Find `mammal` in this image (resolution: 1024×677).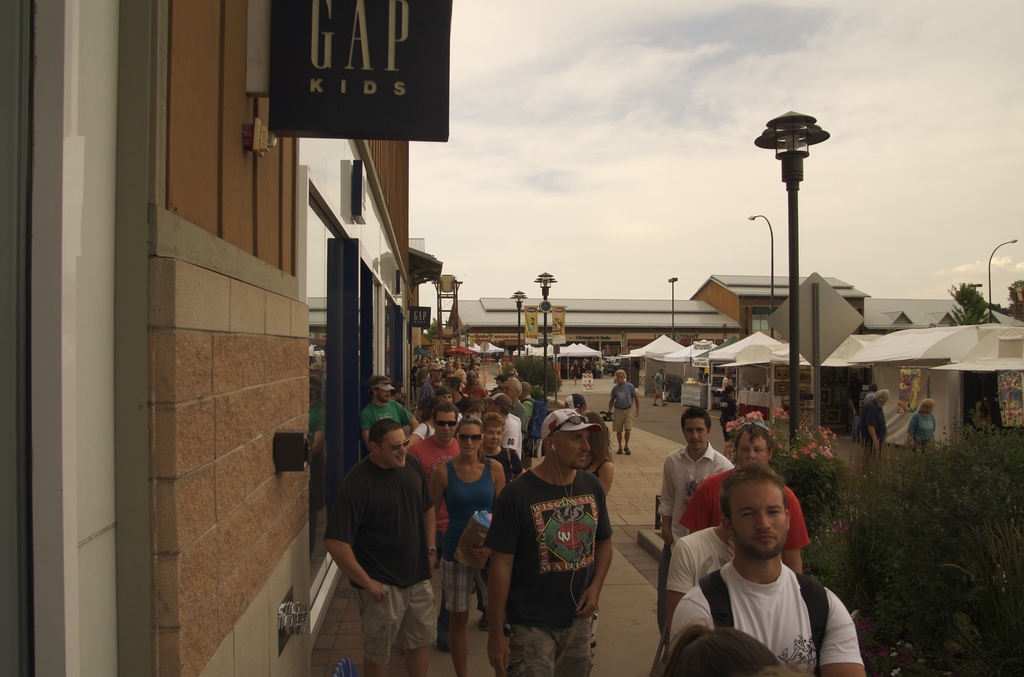
{"x1": 568, "y1": 359, "x2": 579, "y2": 382}.
